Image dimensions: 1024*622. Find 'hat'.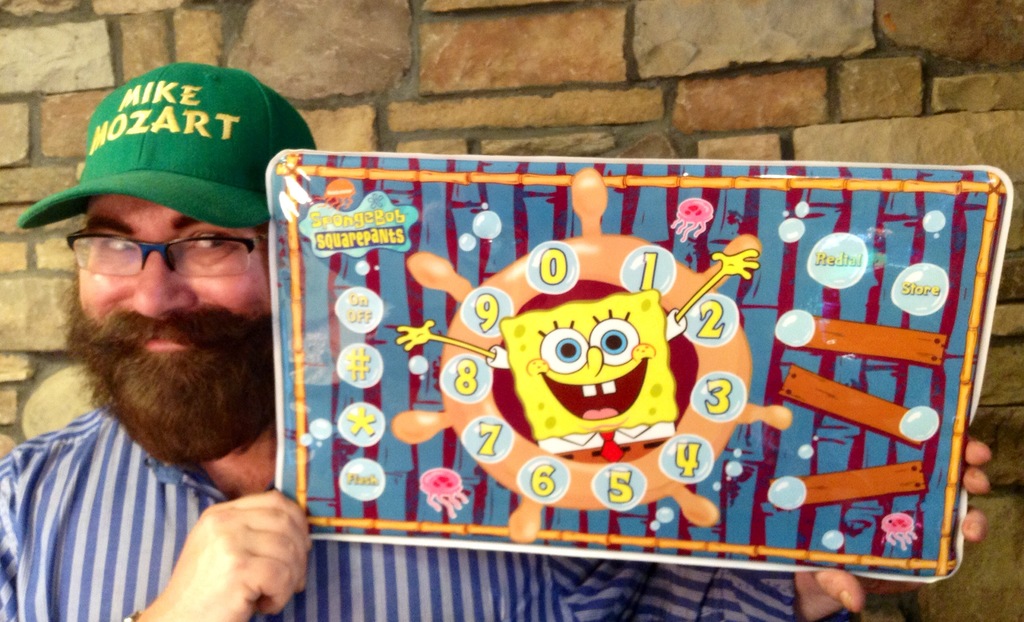
bbox=[18, 58, 317, 232].
